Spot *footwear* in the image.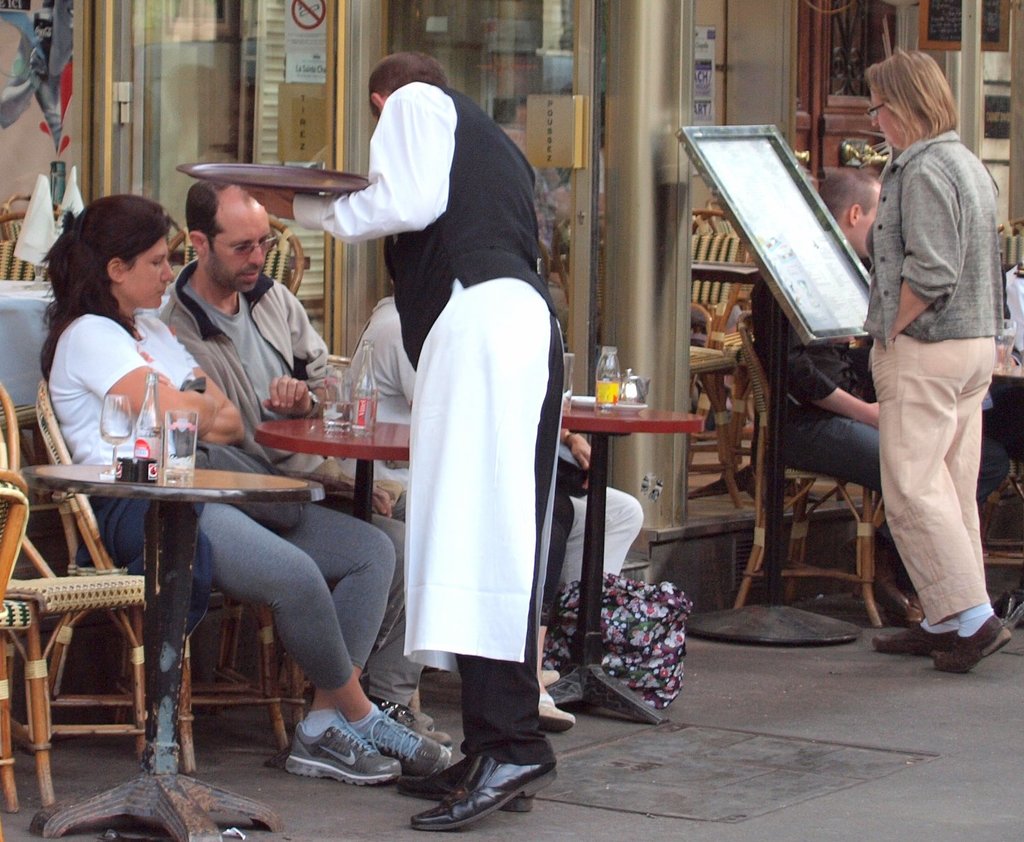
*footwear* found at 934/606/1019/671.
